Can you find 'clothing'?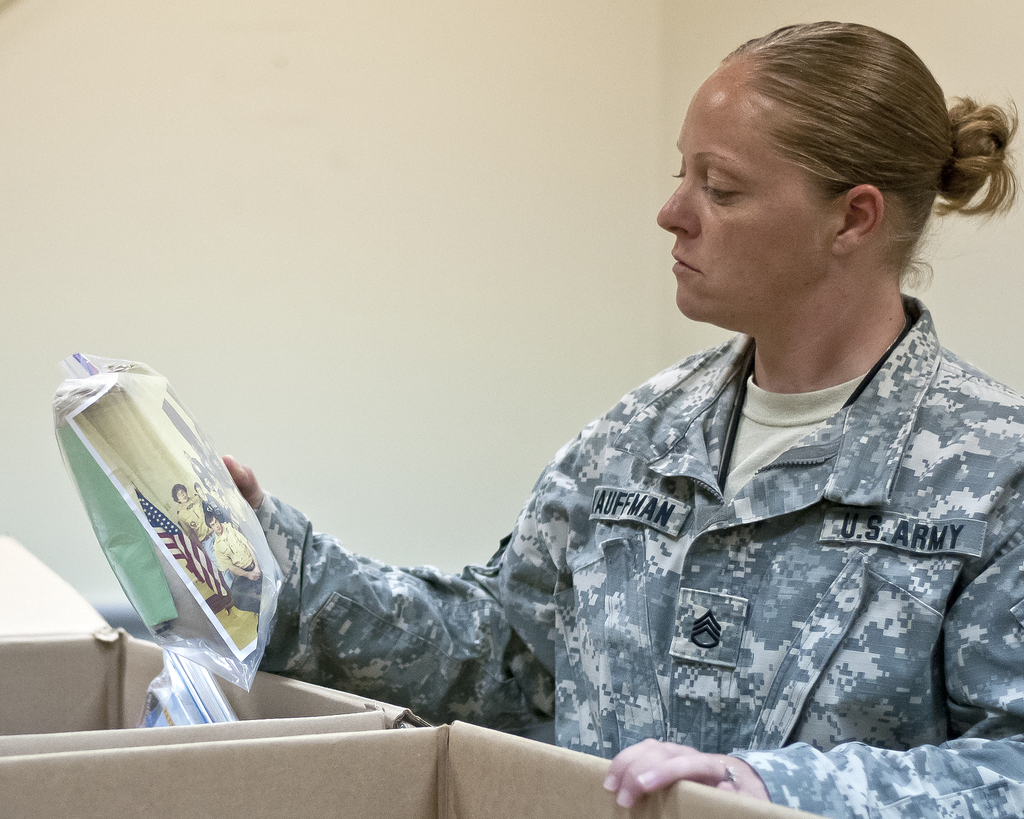
Yes, bounding box: x1=253, y1=286, x2=1023, y2=818.
